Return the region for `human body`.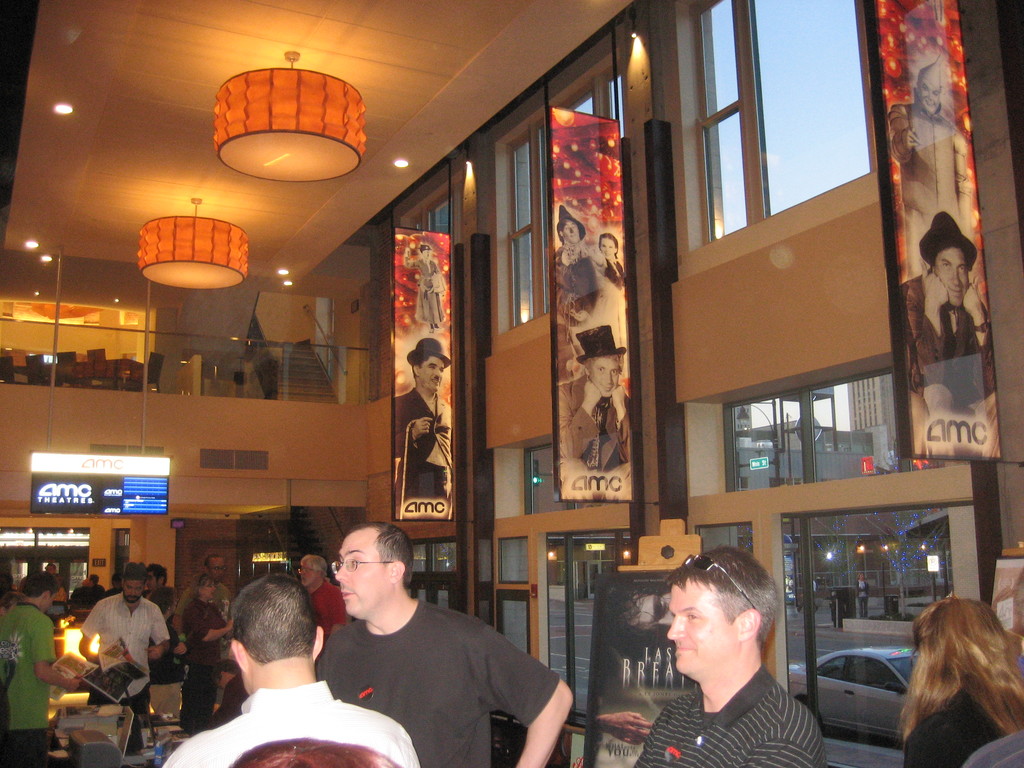
<region>634, 542, 824, 767</region>.
